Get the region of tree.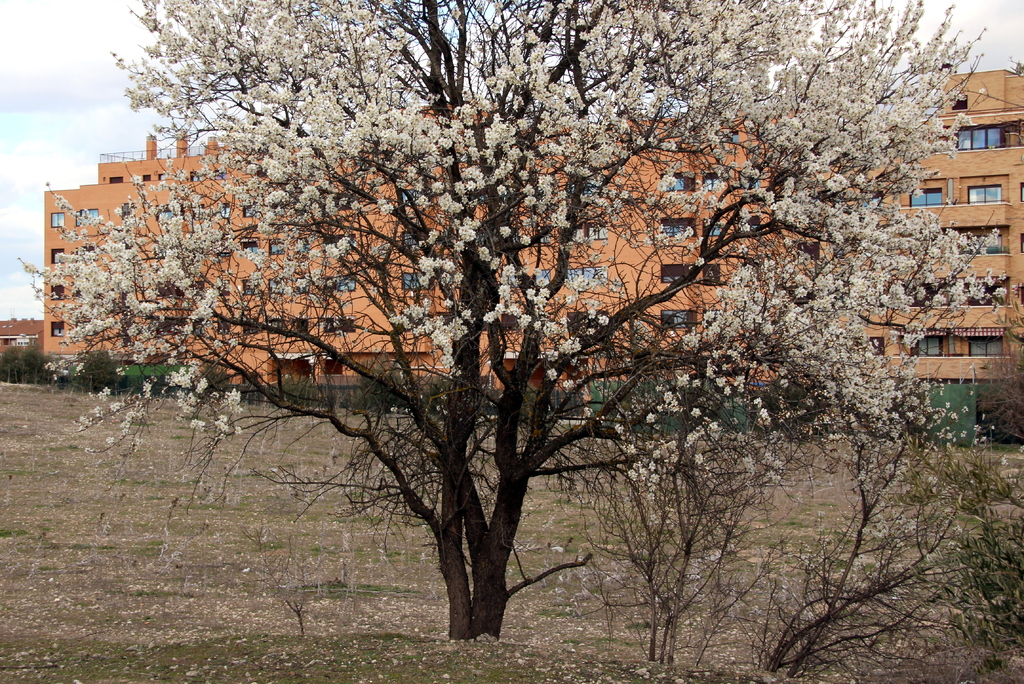
left=54, top=3, right=957, bottom=642.
